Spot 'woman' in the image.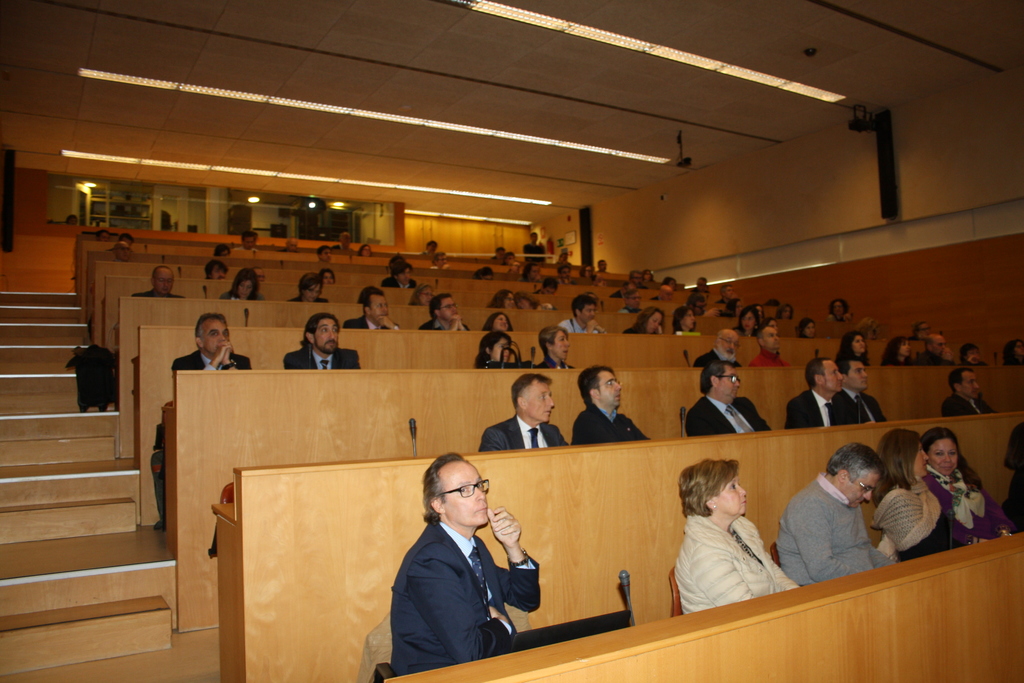
'woman' found at 868,426,965,561.
